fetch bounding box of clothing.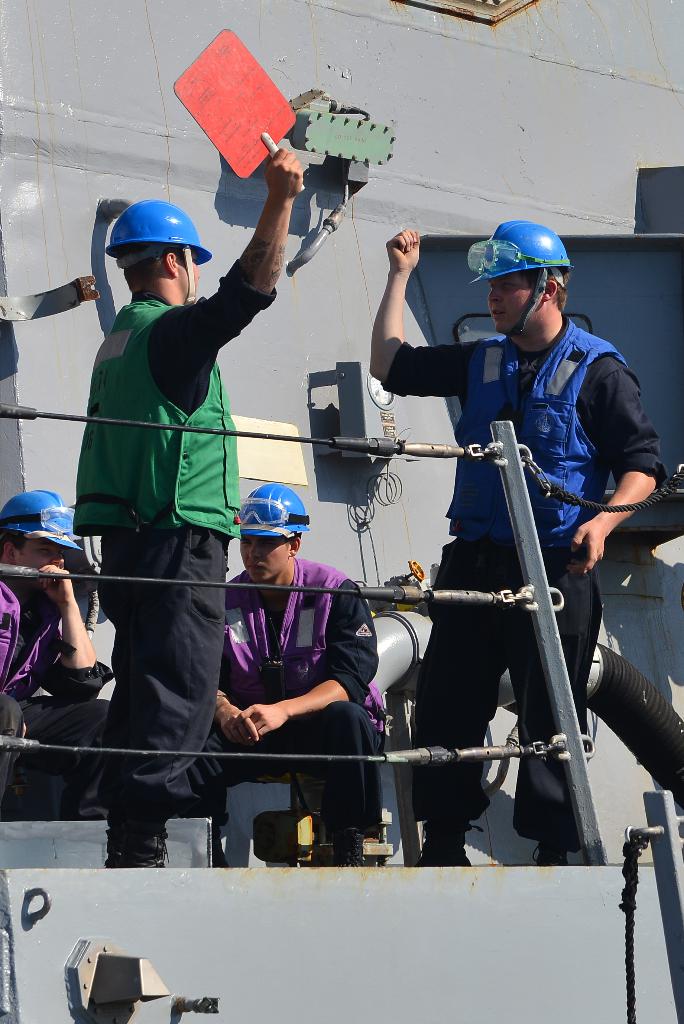
Bbox: 0, 559, 111, 820.
